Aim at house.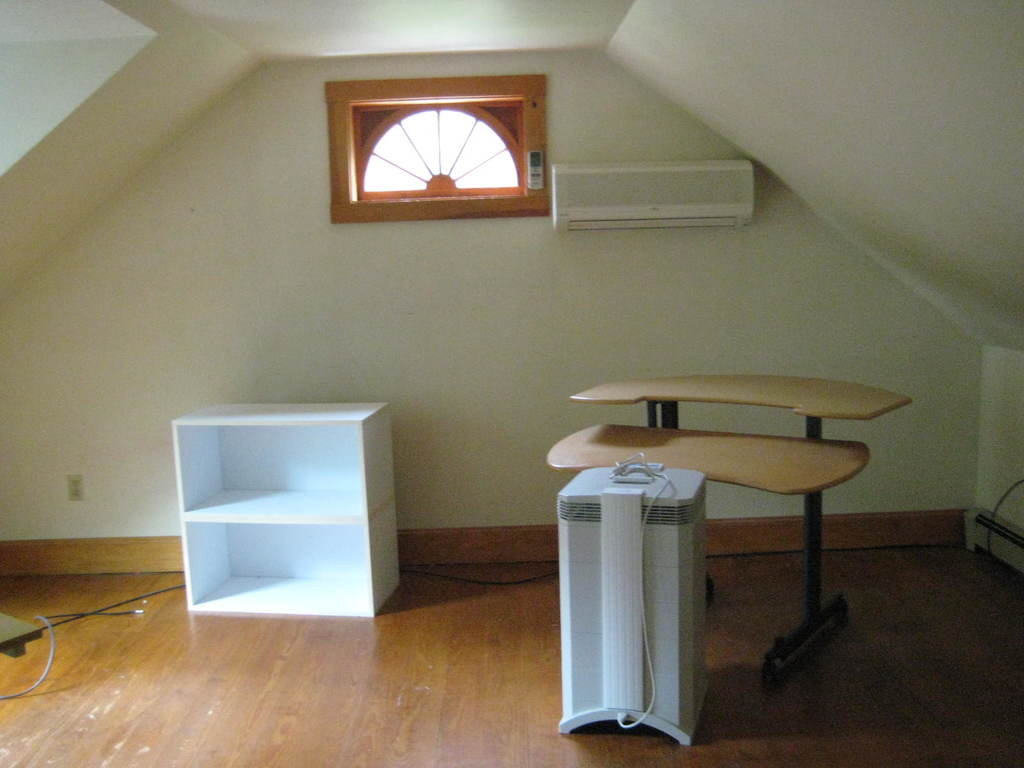
Aimed at (0, 4, 1023, 767).
